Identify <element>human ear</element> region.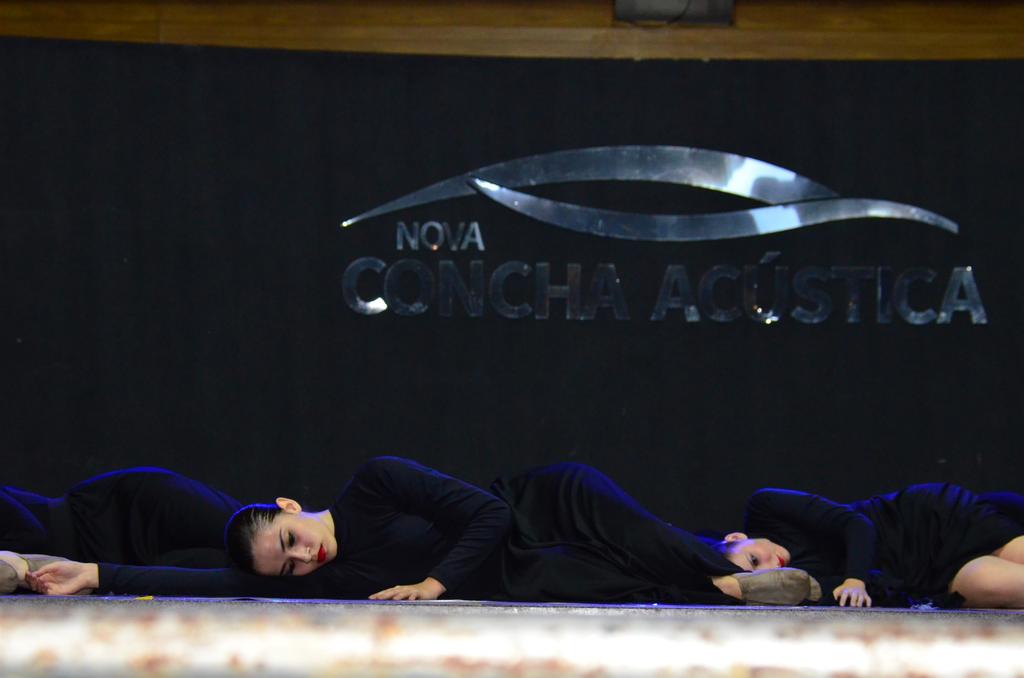
Region: {"x1": 274, "y1": 498, "x2": 305, "y2": 511}.
